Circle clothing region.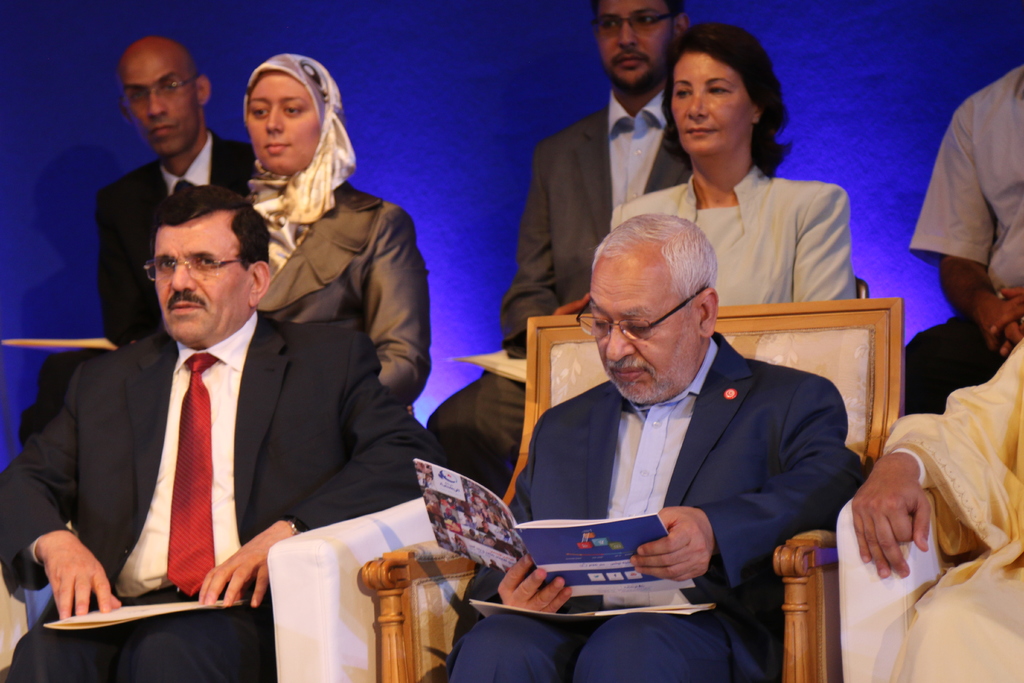
Region: region(0, 309, 452, 682).
